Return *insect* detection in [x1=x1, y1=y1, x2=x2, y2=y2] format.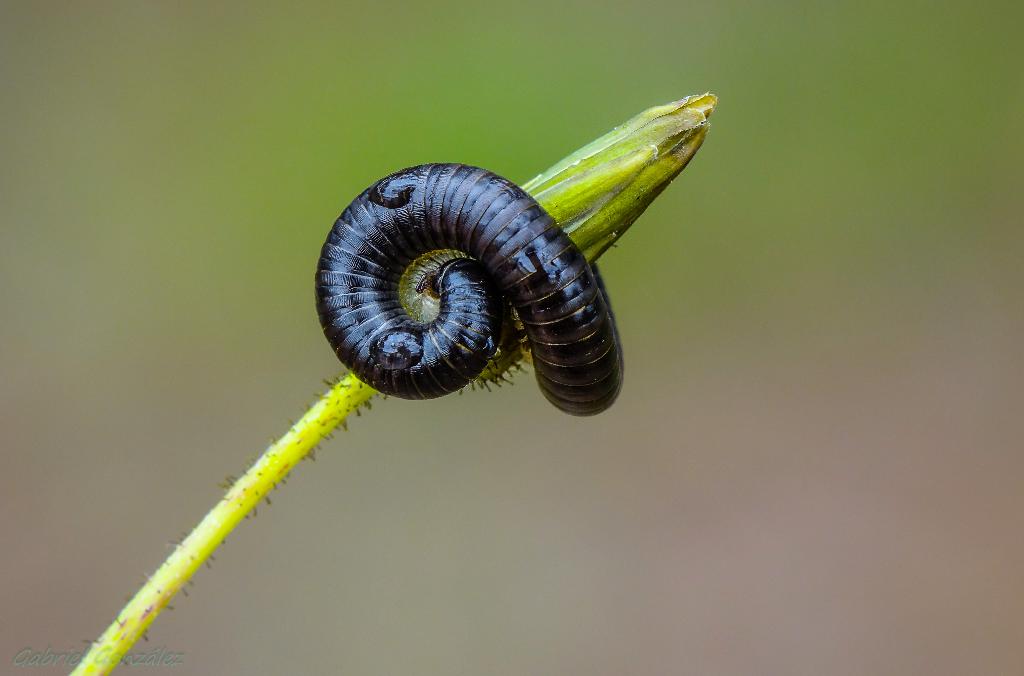
[x1=314, y1=161, x2=625, y2=414].
